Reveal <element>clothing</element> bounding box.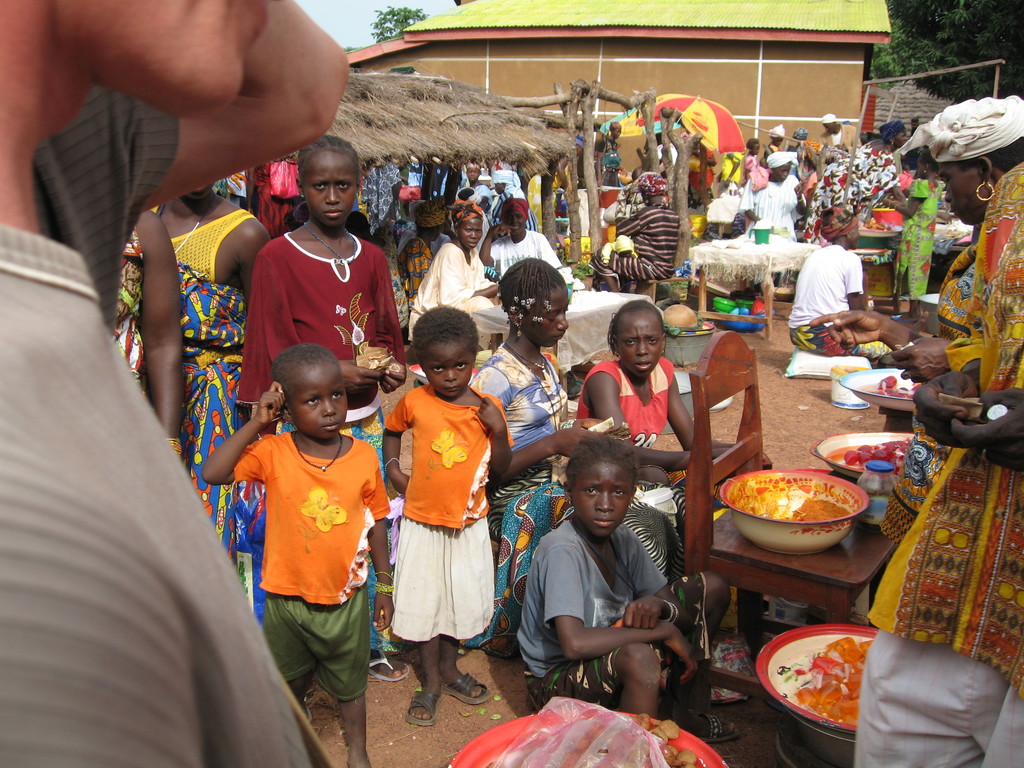
Revealed: BBox(468, 342, 571, 653).
